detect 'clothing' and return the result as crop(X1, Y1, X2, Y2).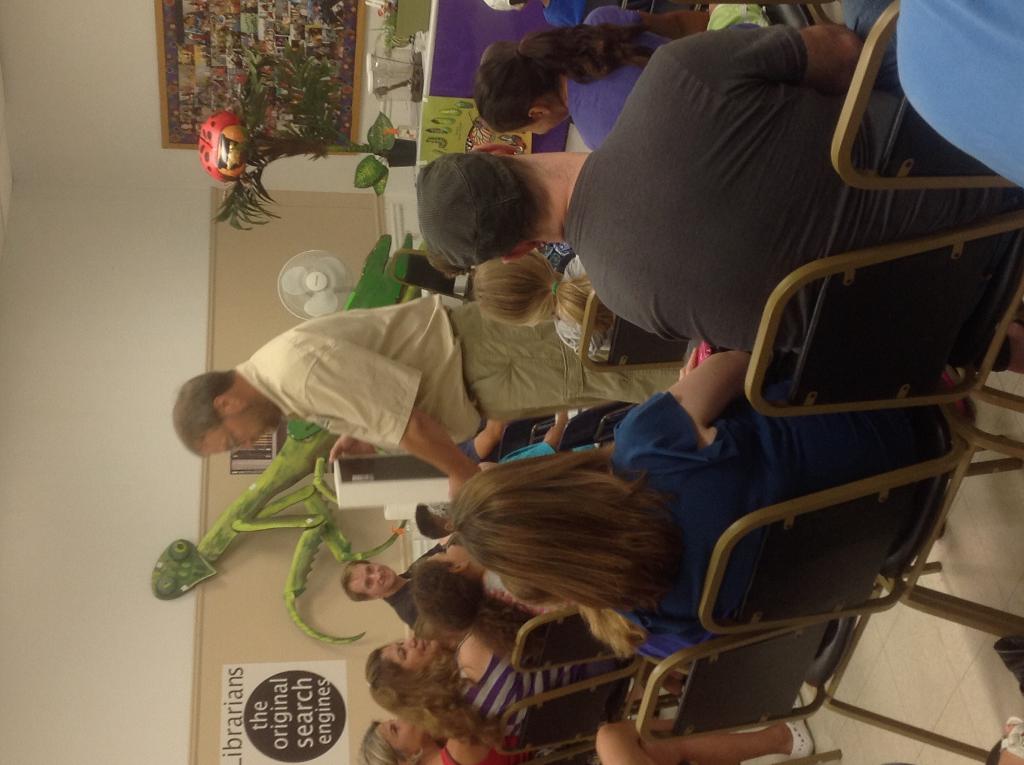
crop(896, 0, 1023, 182).
